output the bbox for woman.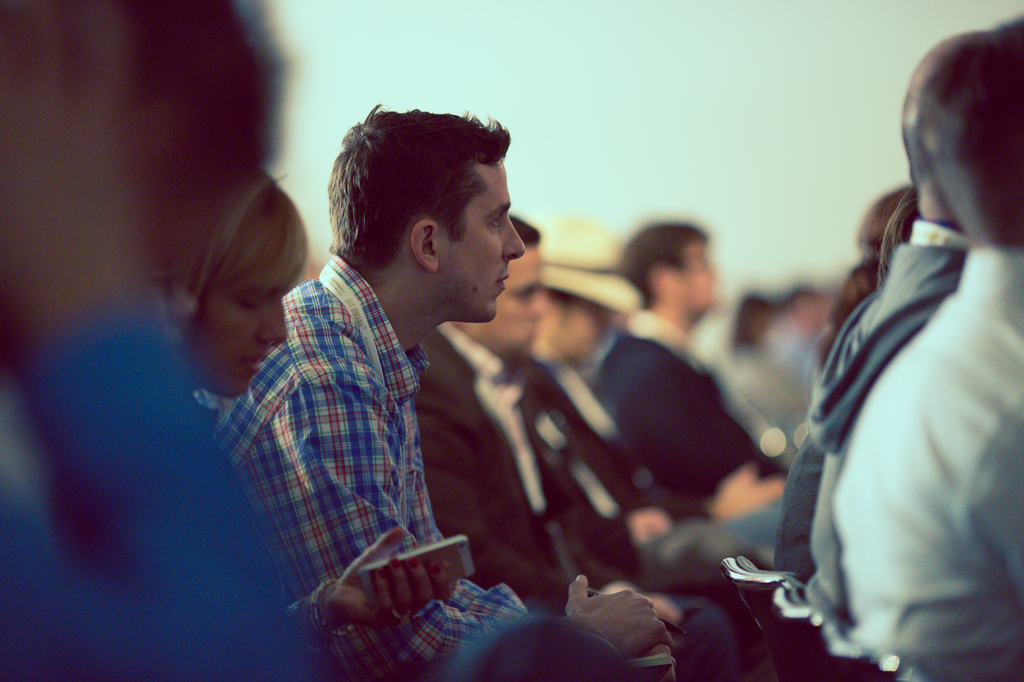
{"x1": 191, "y1": 168, "x2": 464, "y2": 642}.
